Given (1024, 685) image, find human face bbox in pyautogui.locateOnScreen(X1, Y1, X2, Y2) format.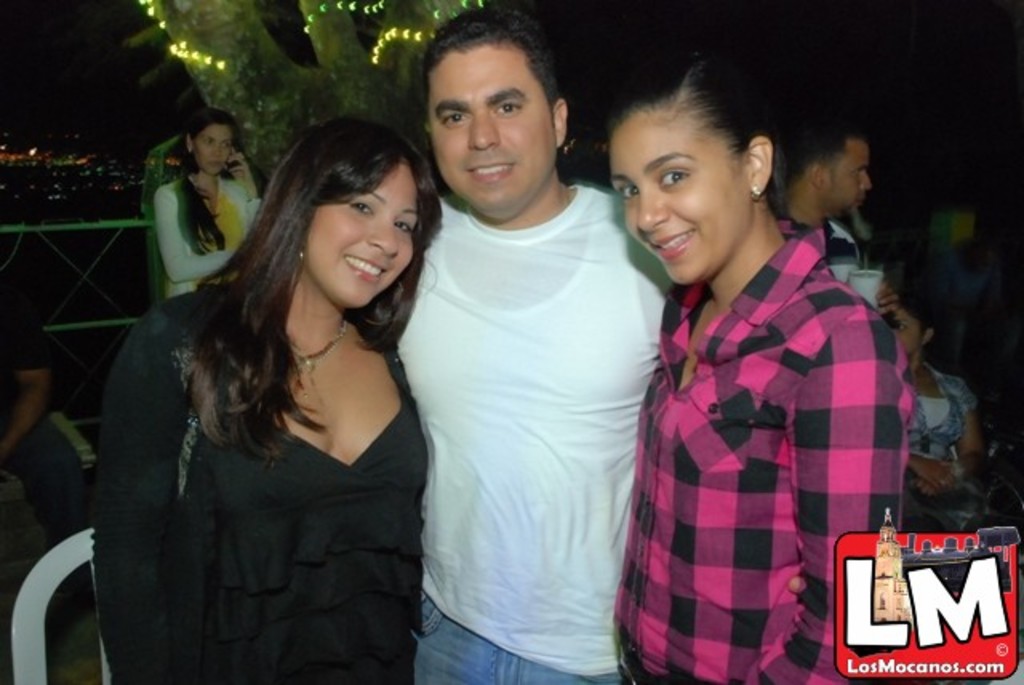
pyautogui.locateOnScreen(198, 120, 237, 181).
